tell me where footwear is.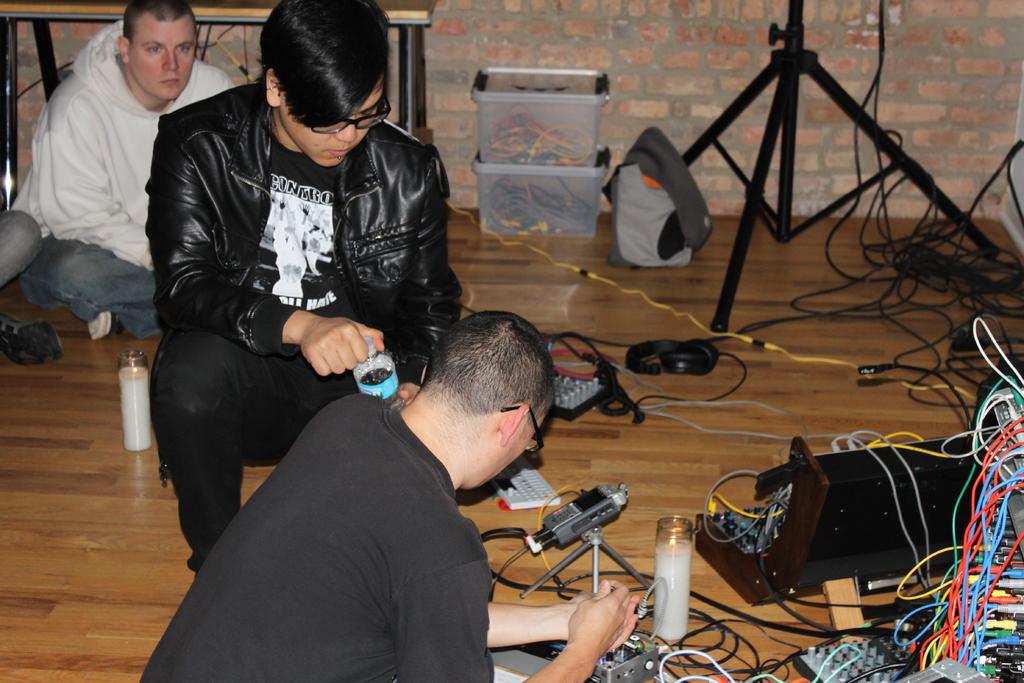
footwear is at 84 306 126 342.
